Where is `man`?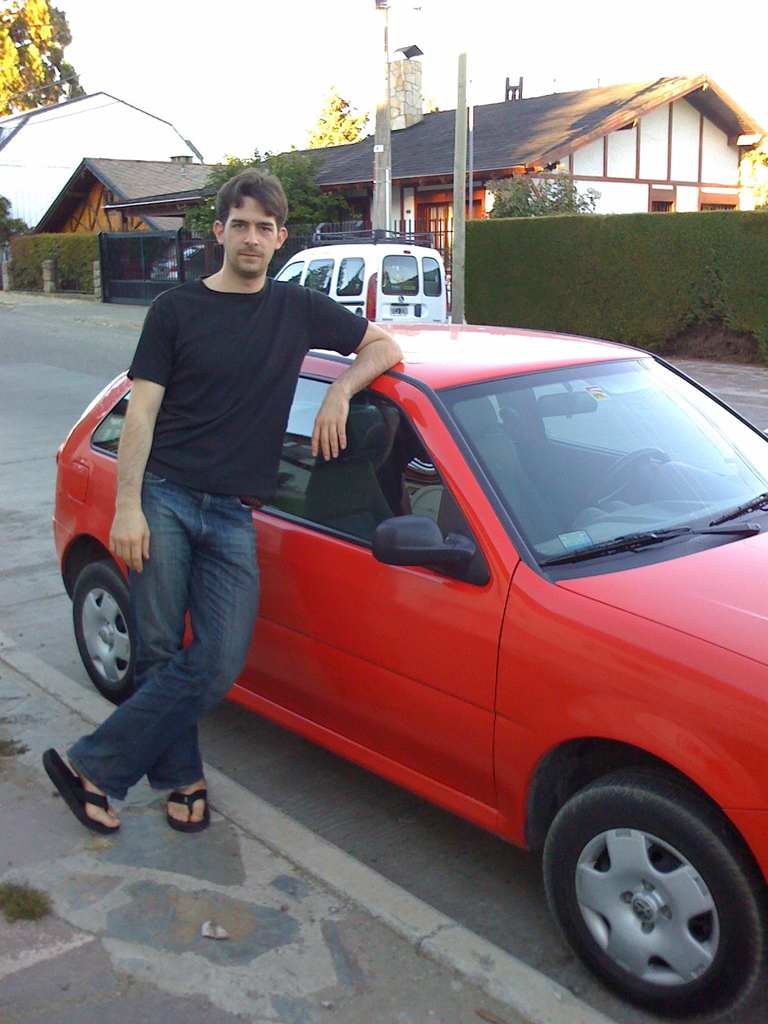
<region>36, 163, 406, 840</region>.
